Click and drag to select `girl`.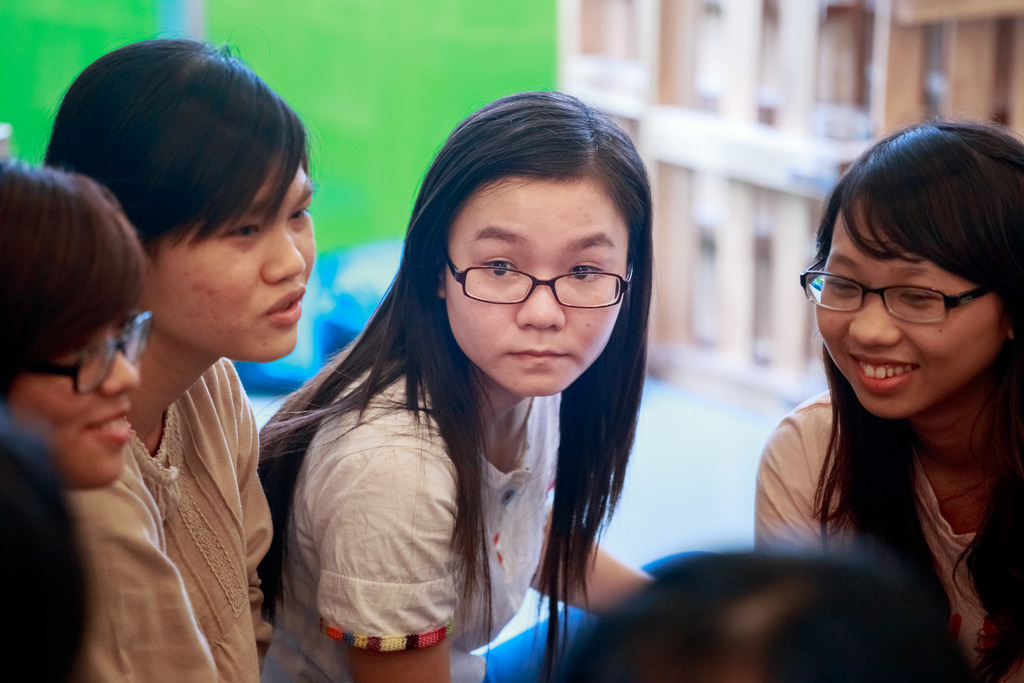
Selection: (x1=563, y1=548, x2=980, y2=682).
